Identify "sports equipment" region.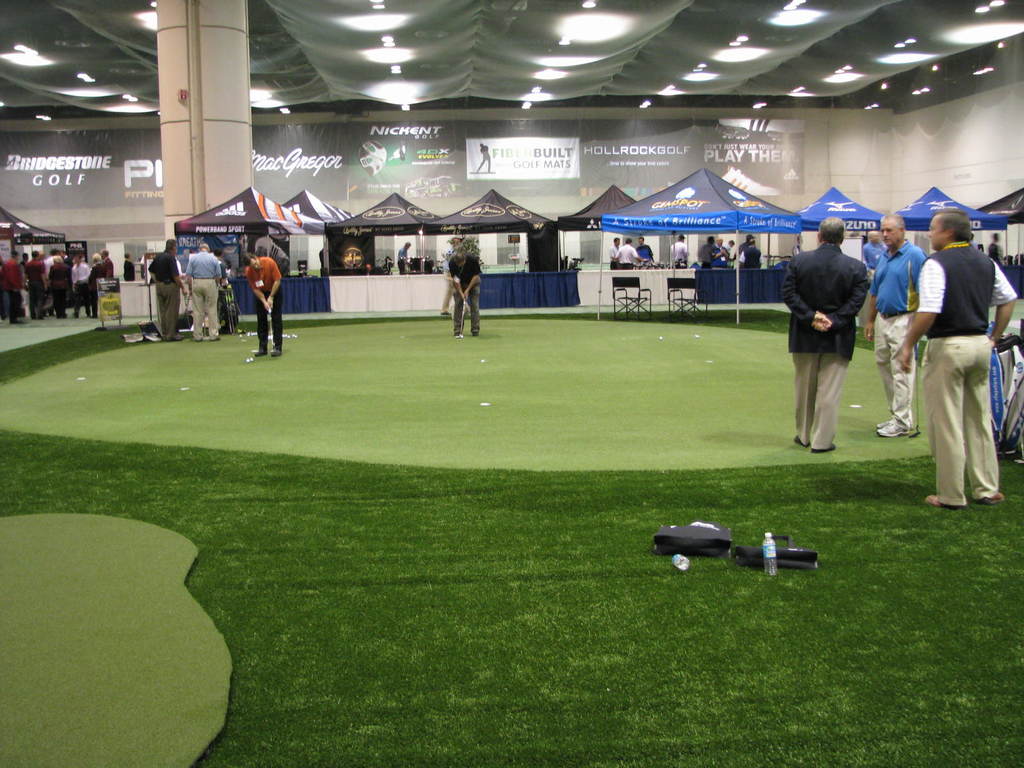
Region: left=993, top=319, right=1023, bottom=460.
